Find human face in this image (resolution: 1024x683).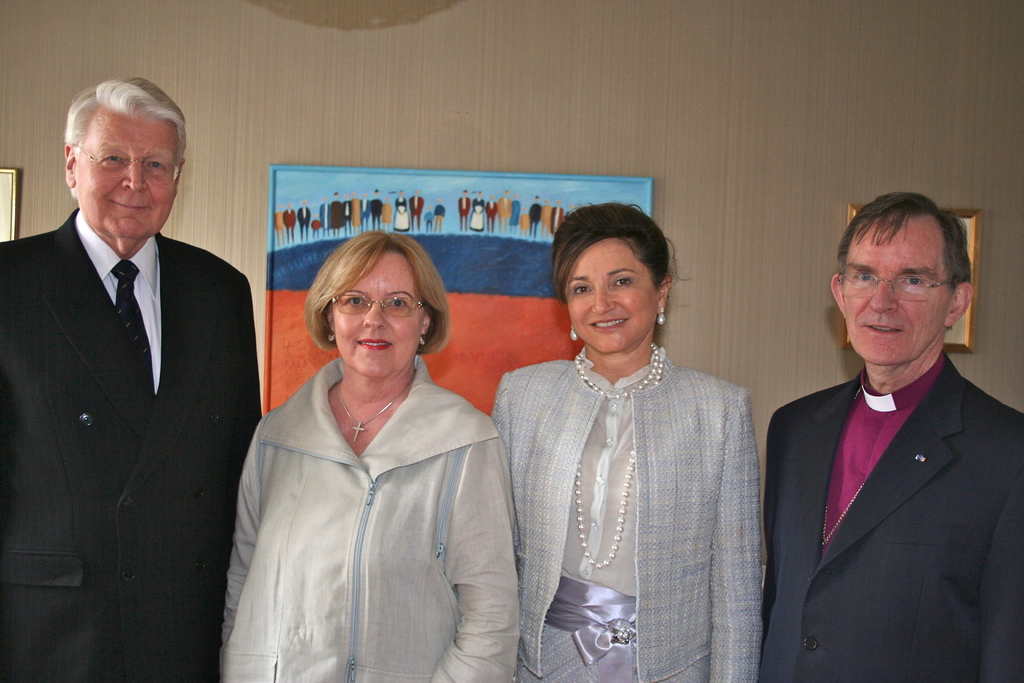
<bbox>839, 222, 954, 357</bbox>.
